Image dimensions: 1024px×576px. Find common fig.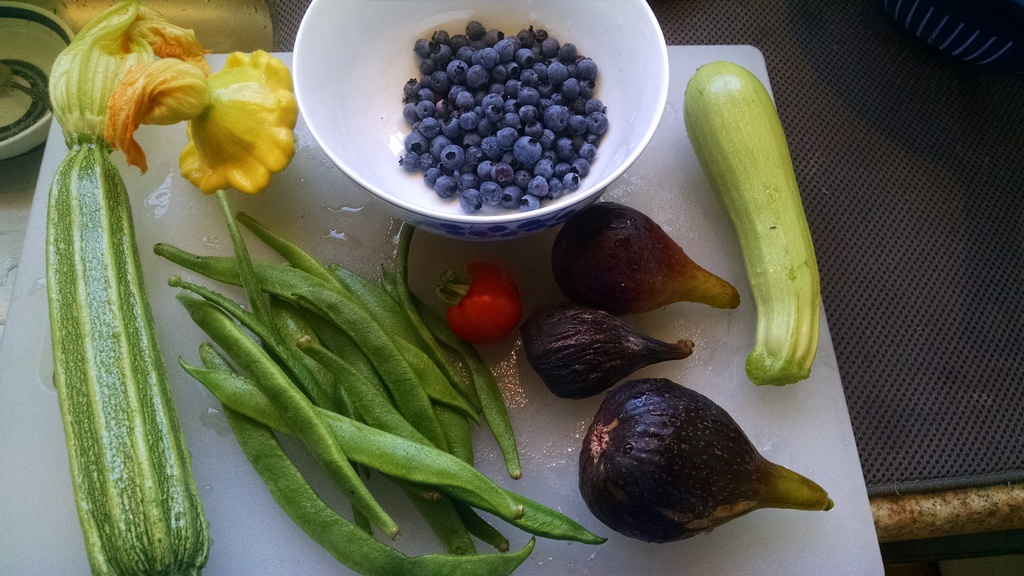
box=[575, 374, 834, 541].
